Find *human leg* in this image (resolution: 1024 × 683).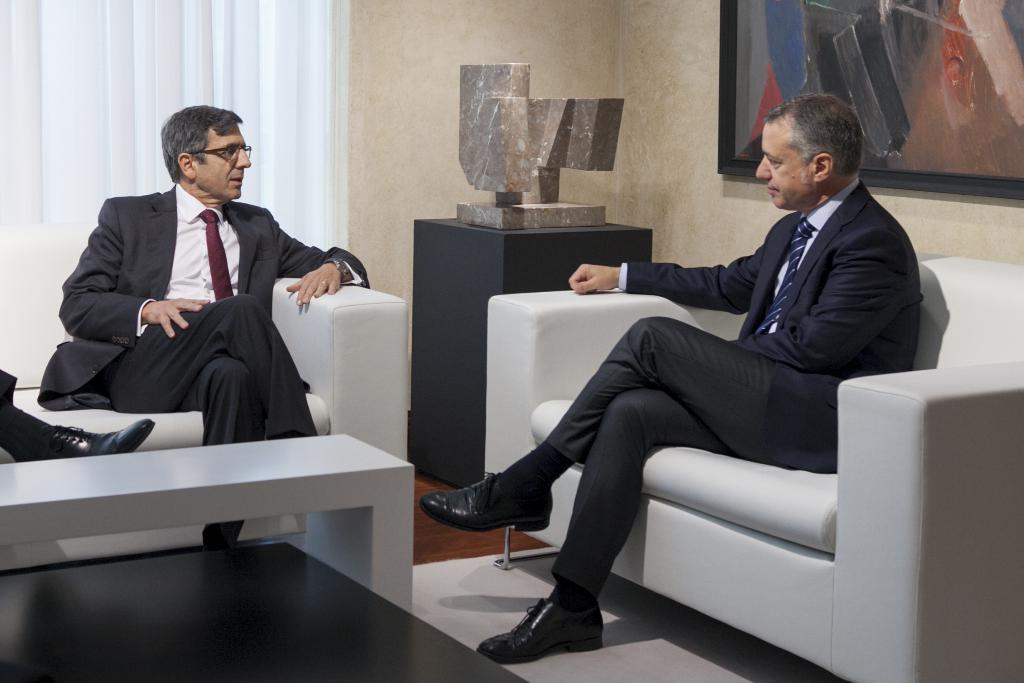
[179, 350, 264, 550].
